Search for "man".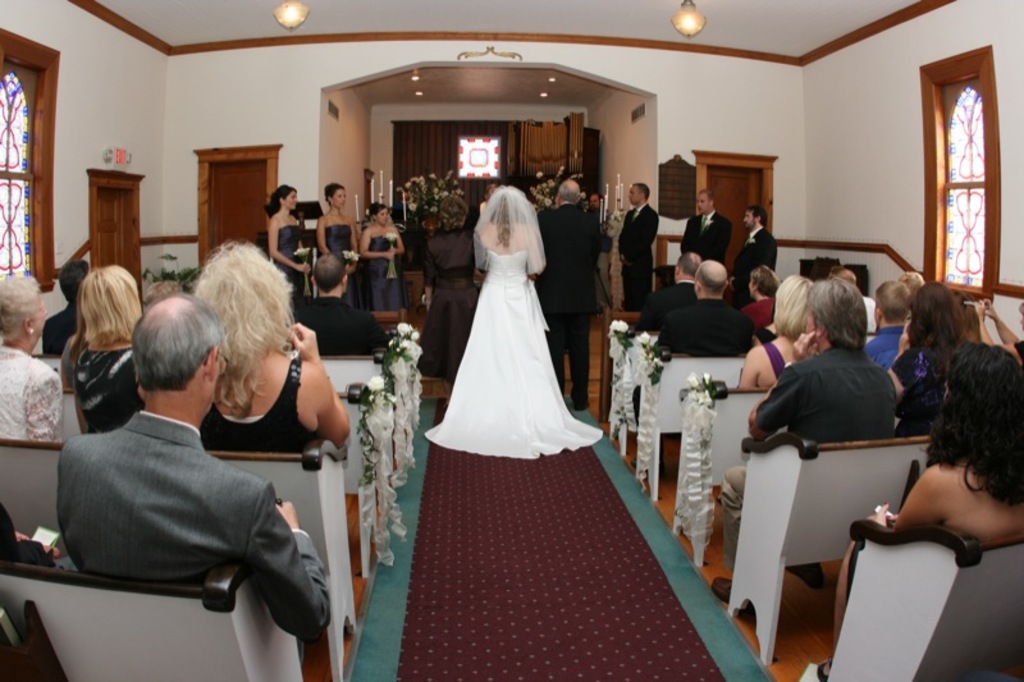
Found at 616 179 660 311.
